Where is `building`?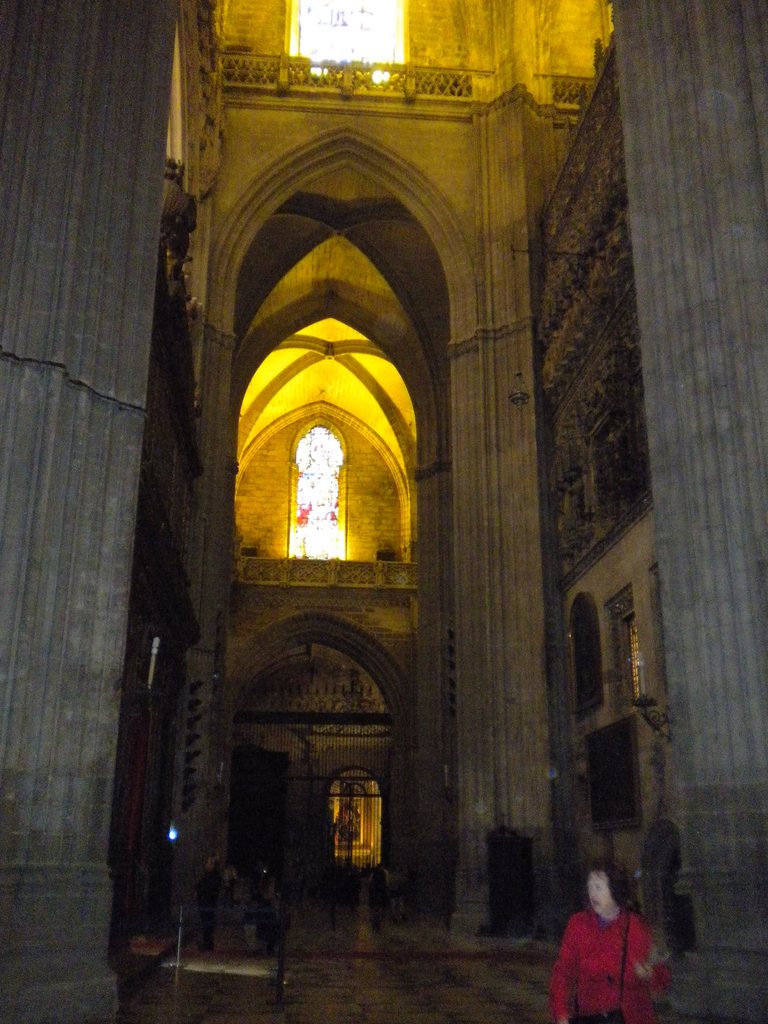
pyautogui.locateOnScreen(0, 0, 767, 1023).
